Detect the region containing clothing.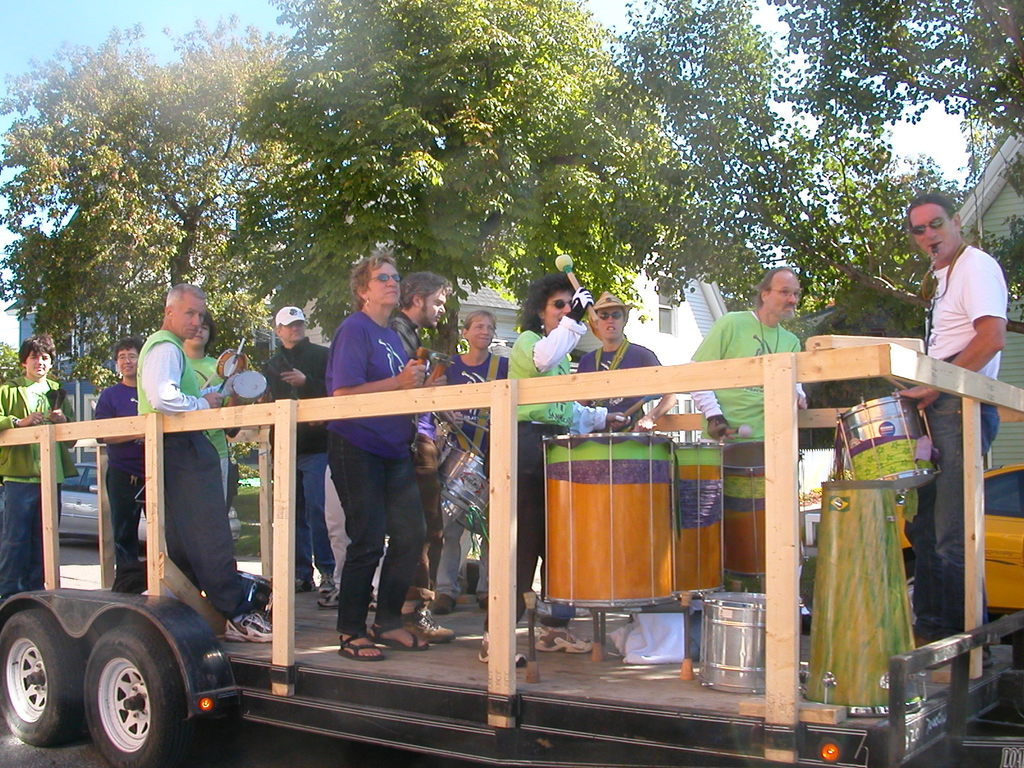
<region>917, 245, 996, 395</region>.
